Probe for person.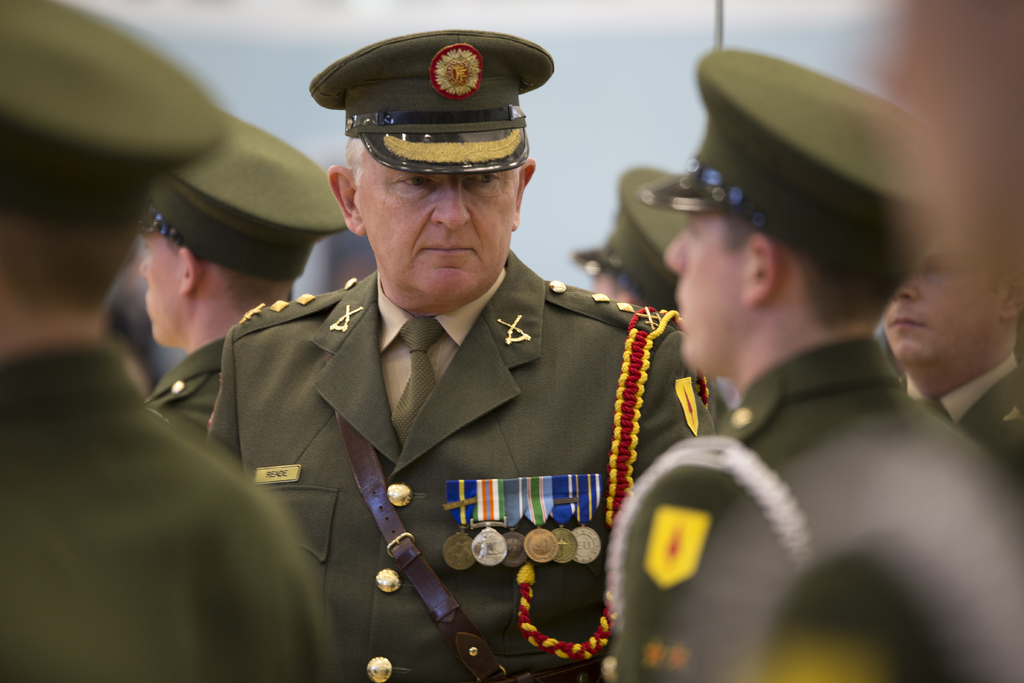
Probe result: {"left": 603, "top": 35, "right": 979, "bottom": 682}.
